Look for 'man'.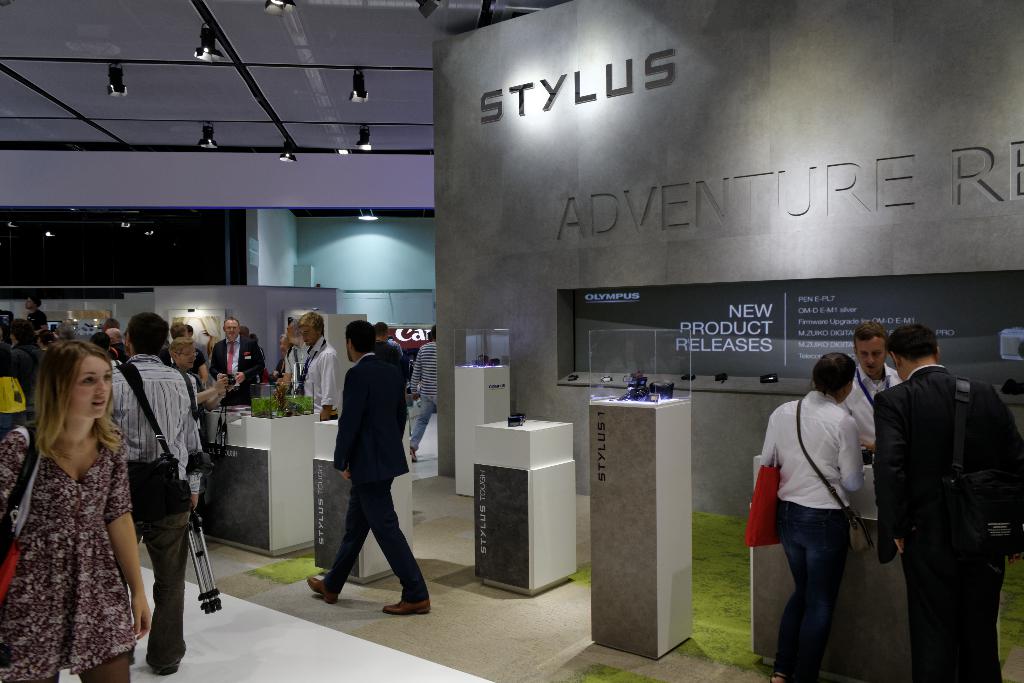
Found: crop(100, 315, 122, 333).
